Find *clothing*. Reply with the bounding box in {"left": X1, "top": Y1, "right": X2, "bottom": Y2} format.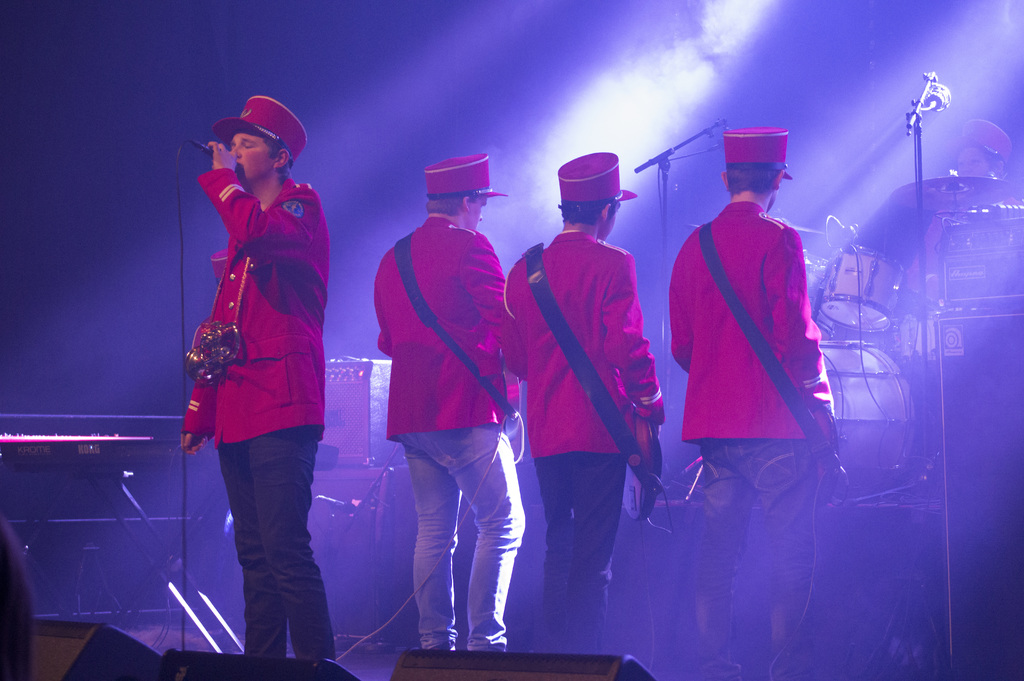
{"left": 178, "top": 162, "right": 332, "bottom": 665}.
